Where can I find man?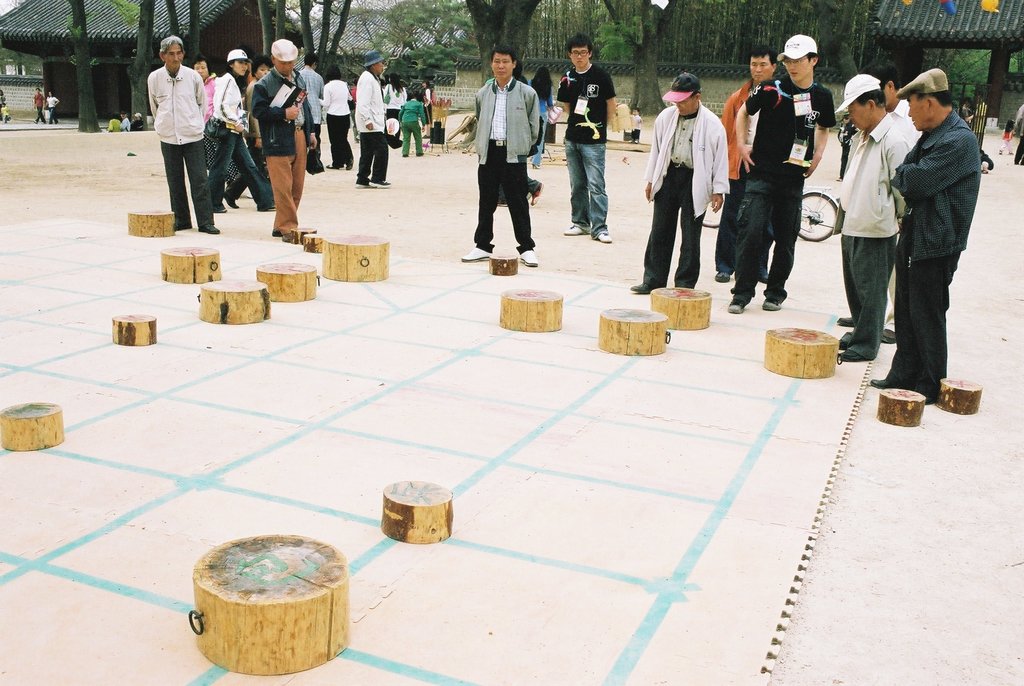
You can find it at left=474, top=44, right=538, bottom=267.
